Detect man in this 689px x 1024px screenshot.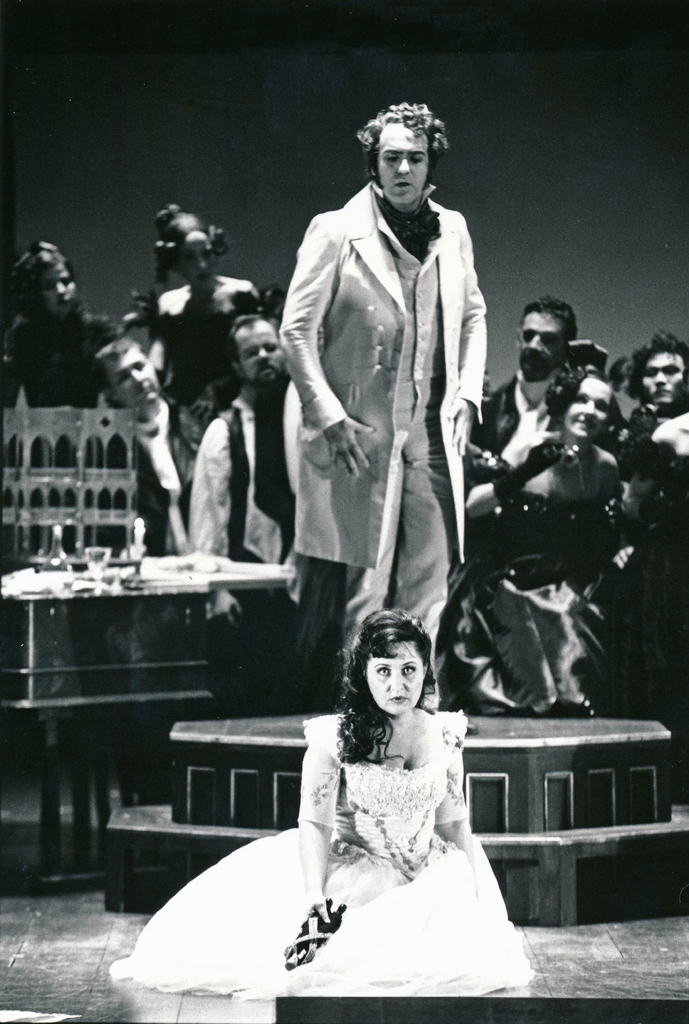
Detection: {"x1": 469, "y1": 291, "x2": 589, "y2": 505}.
